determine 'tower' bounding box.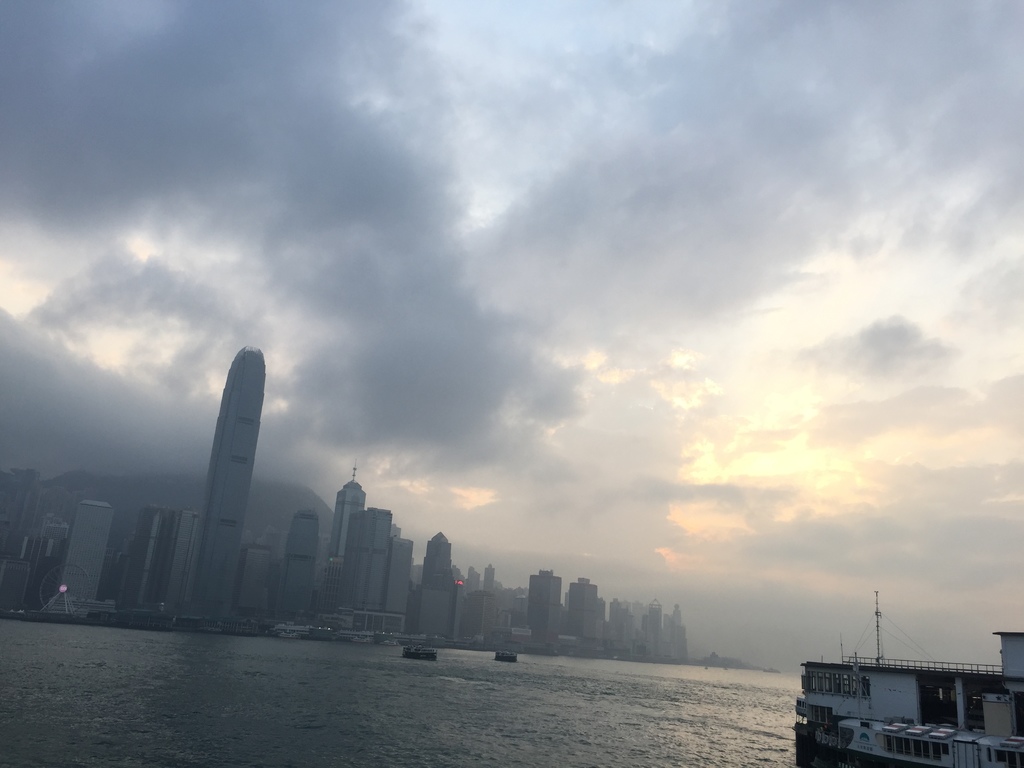
Determined: region(525, 570, 559, 642).
